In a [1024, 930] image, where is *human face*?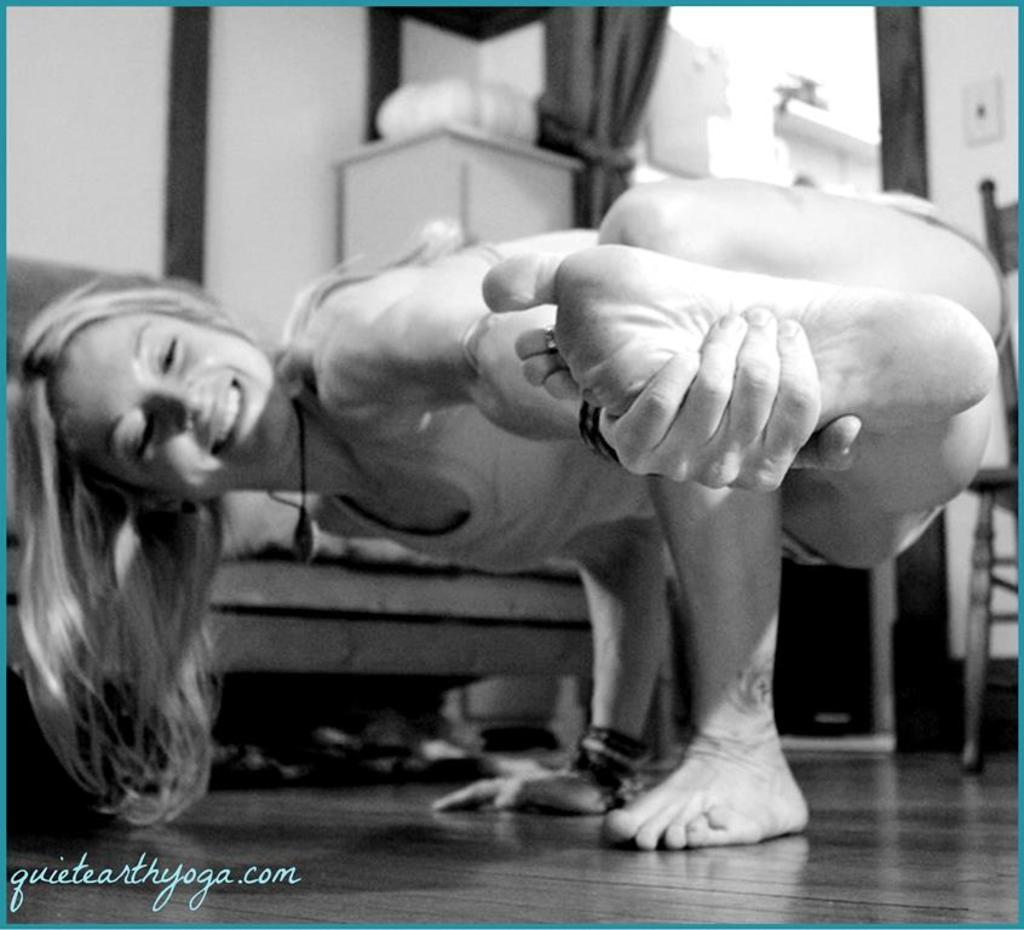
detection(44, 300, 300, 507).
